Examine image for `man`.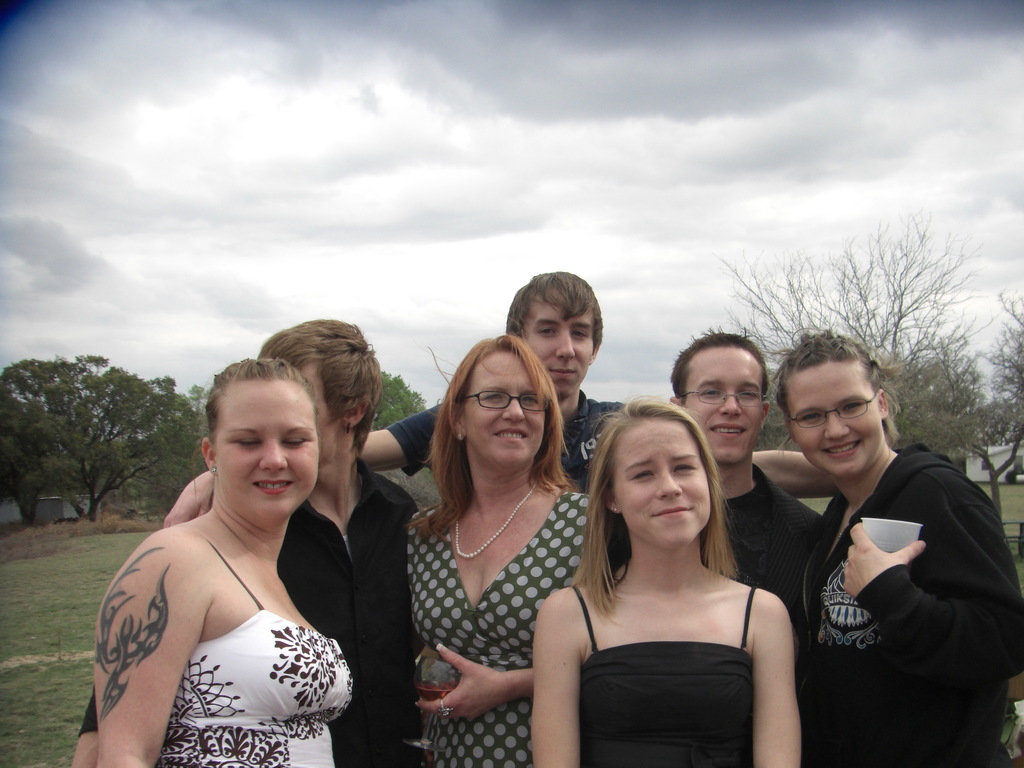
Examination result: (x1=163, y1=268, x2=843, y2=525).
